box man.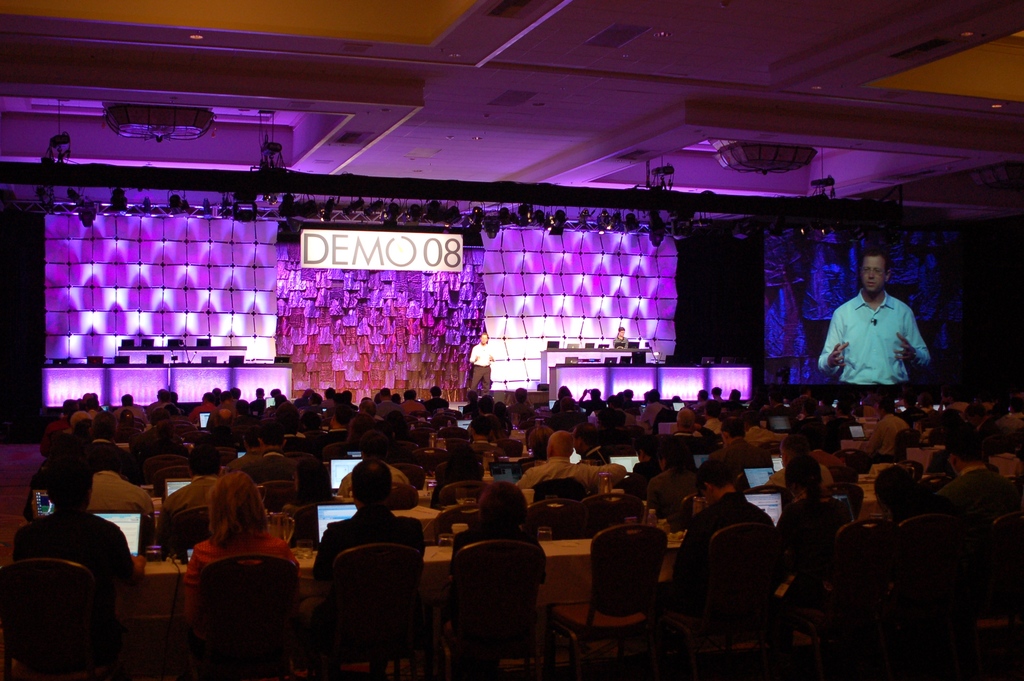
box(314, 460, 426, 586).
